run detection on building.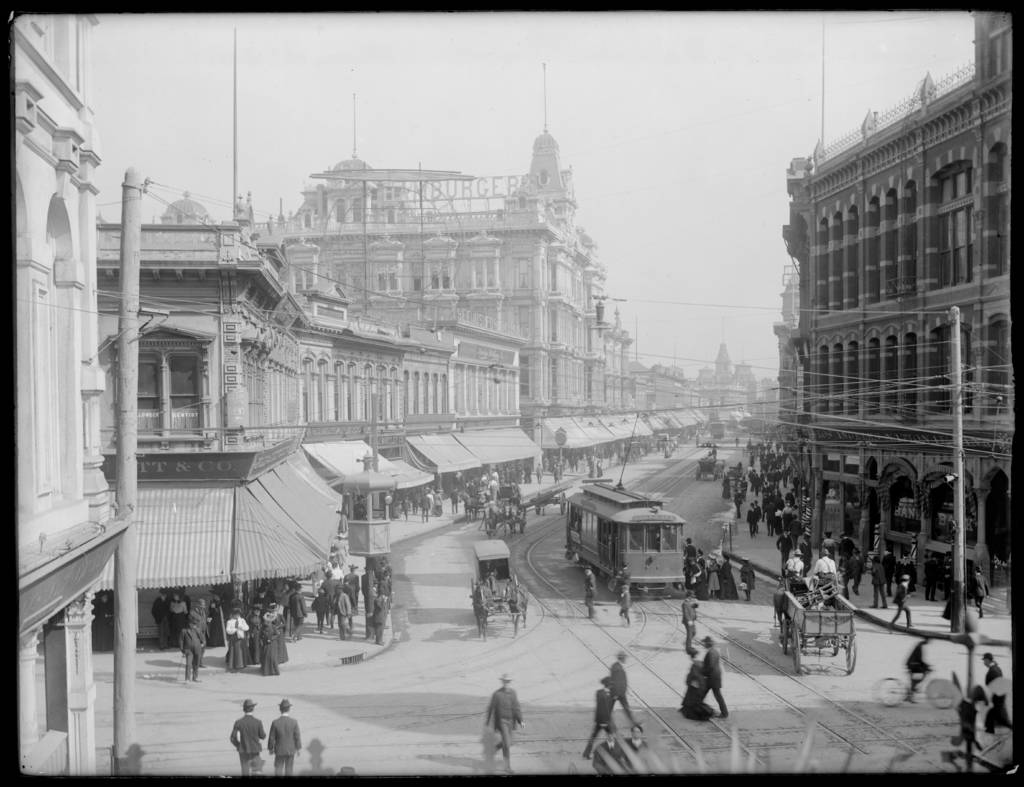
Result: Rect(14, 12, 136, 775).
